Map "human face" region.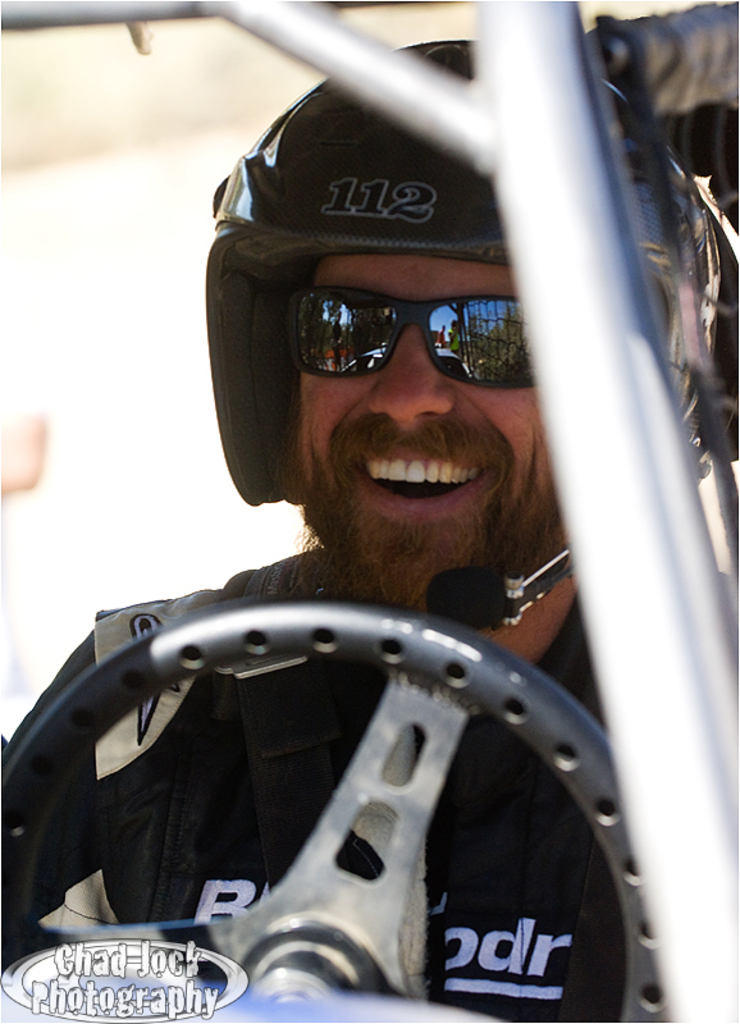
Mapped to [left=292, top=260, right=557, bottom=603].
